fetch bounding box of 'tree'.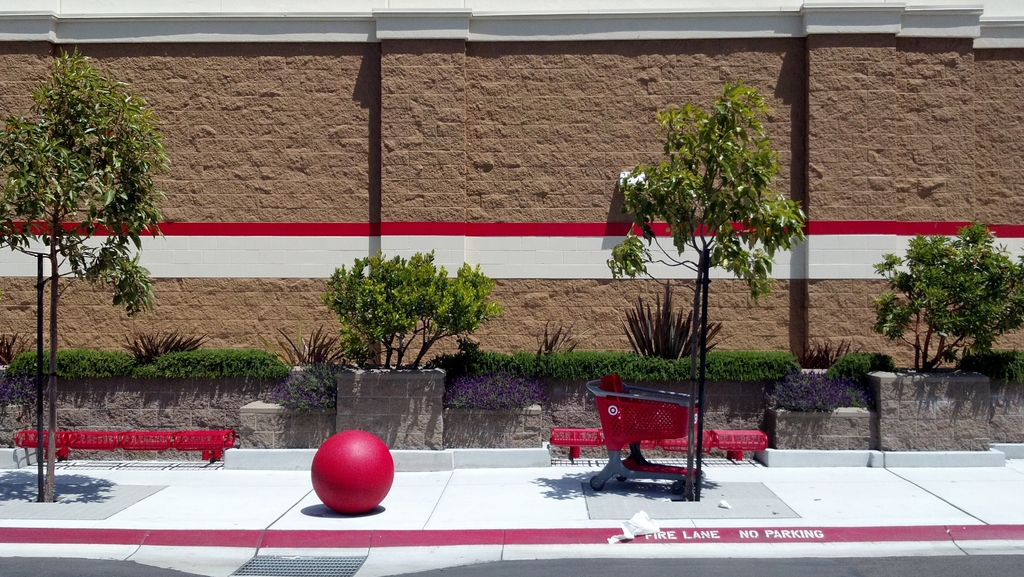
Bbox: (7, 31, 179, 435).
